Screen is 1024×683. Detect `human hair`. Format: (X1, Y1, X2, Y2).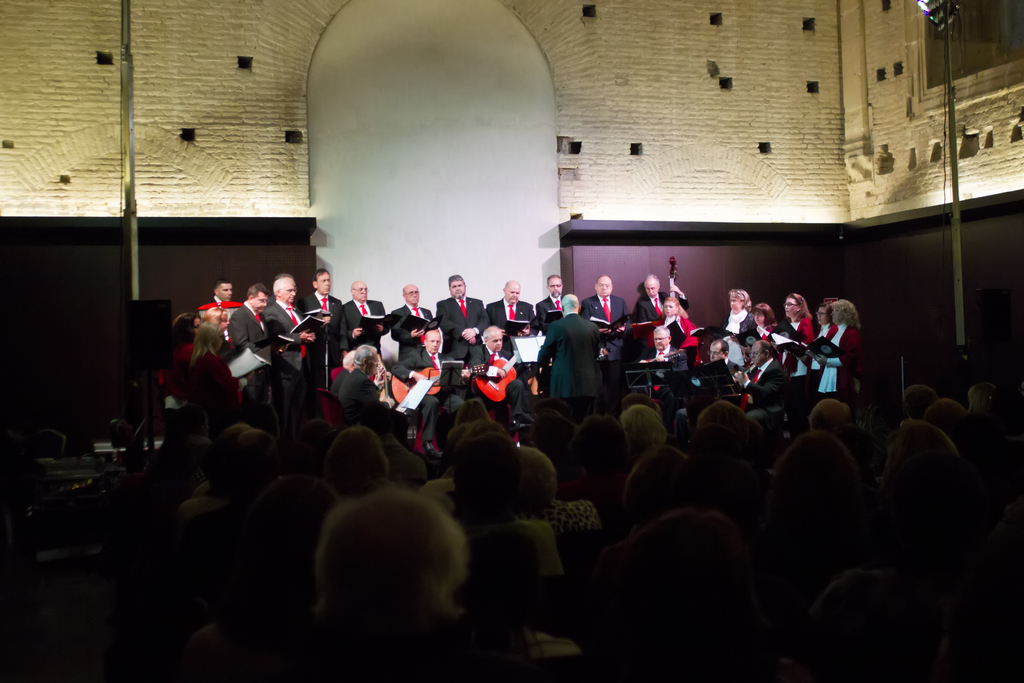
(627, 445, 701, 517).
